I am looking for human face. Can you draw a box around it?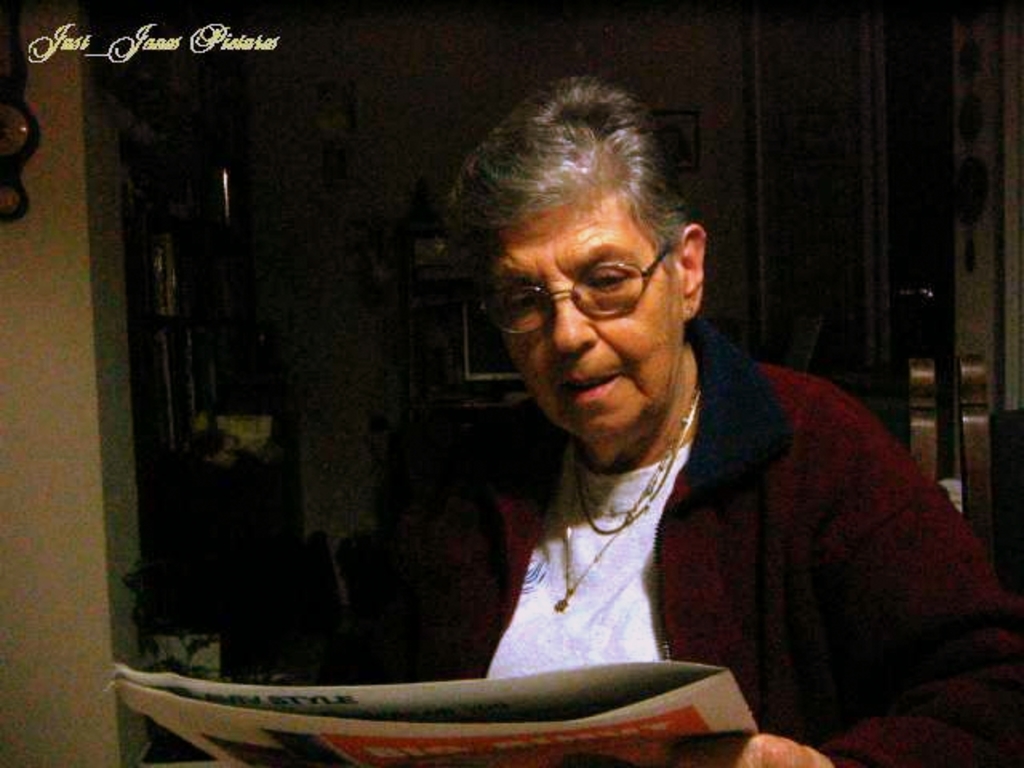
Sure, the bounding box is bbox=[483, 197, 680, 435].
